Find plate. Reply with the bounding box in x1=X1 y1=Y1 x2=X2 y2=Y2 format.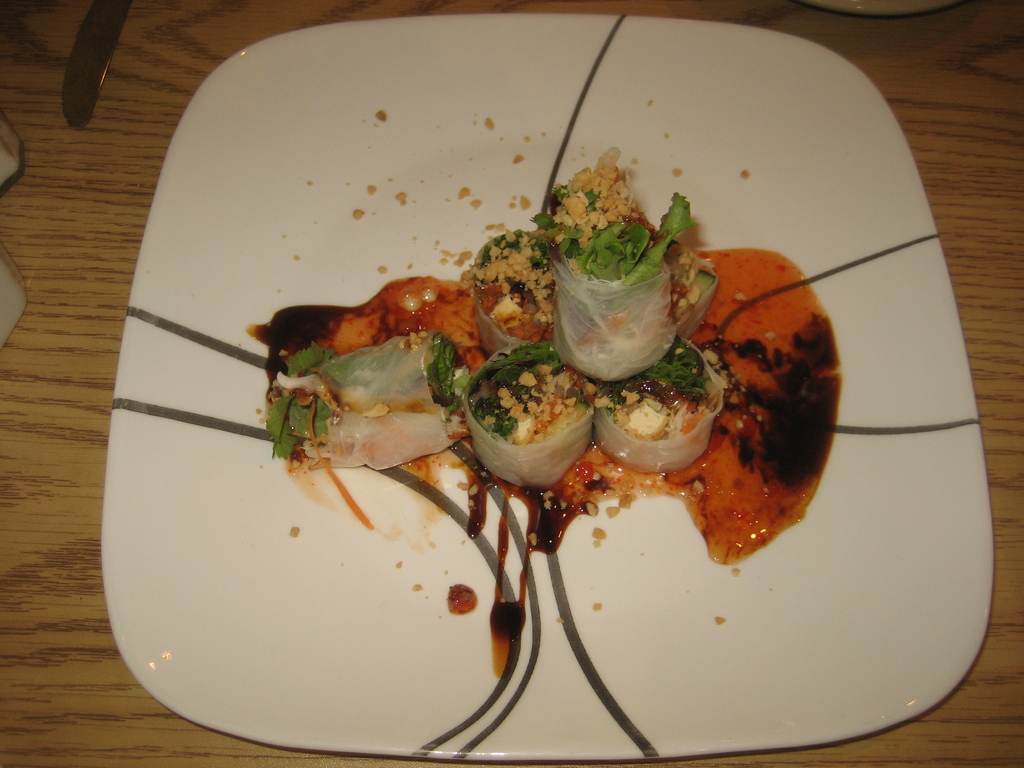
x1=54 y1=10 x2=1002 y2=767.
